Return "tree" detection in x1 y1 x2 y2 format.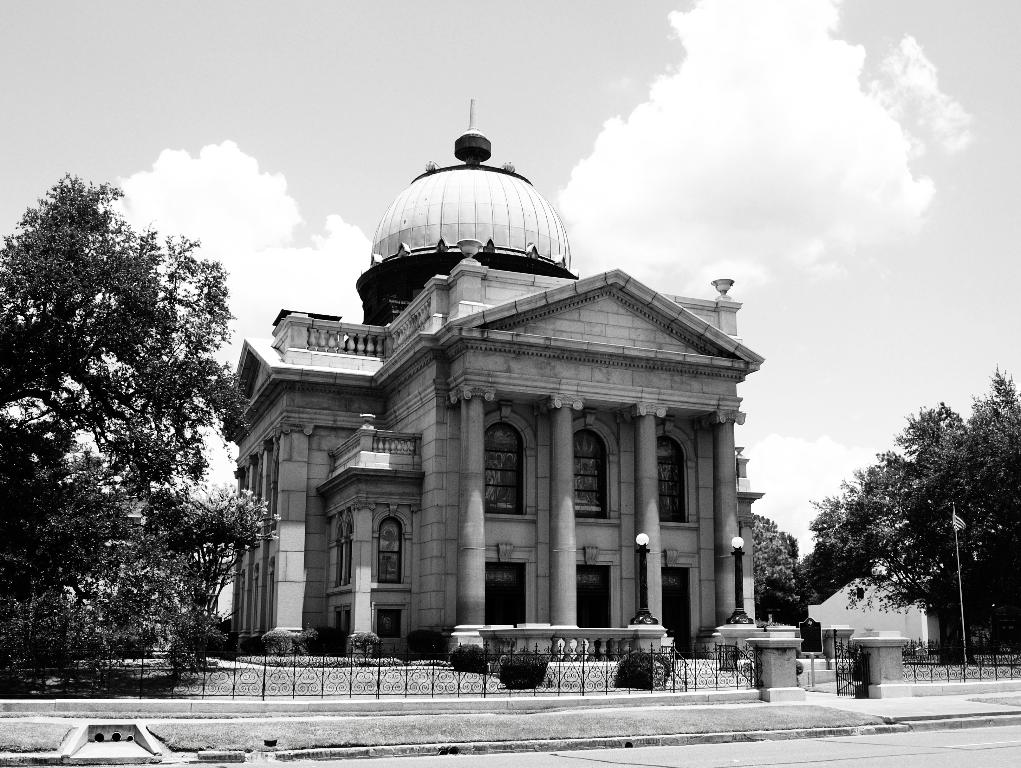
753 508 809 637.
